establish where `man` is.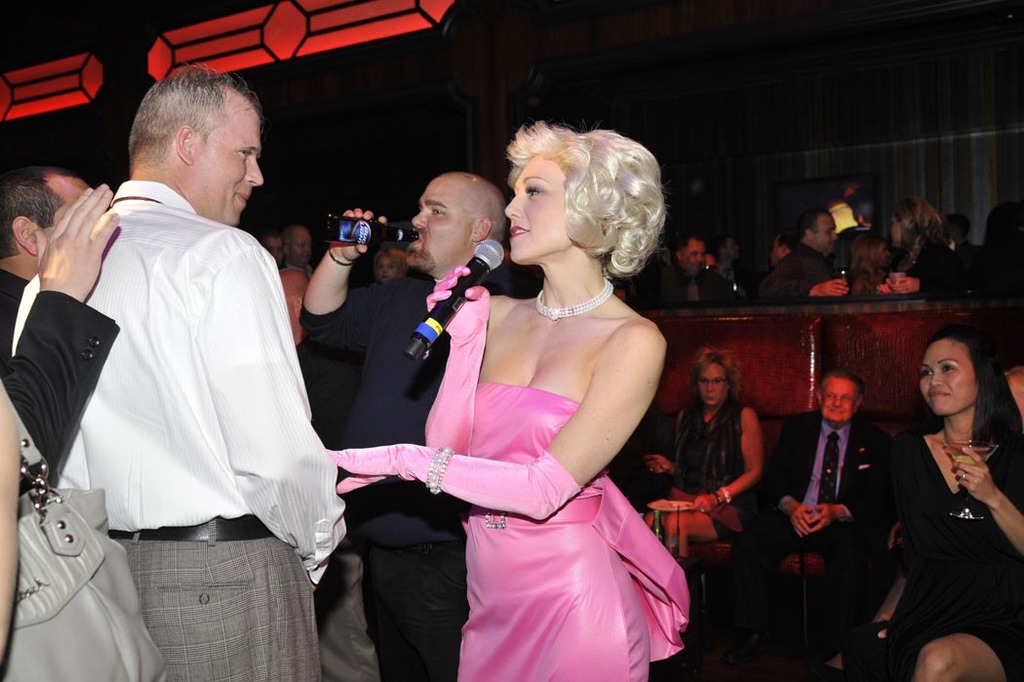
Established at 729, 367, 899, 675.
